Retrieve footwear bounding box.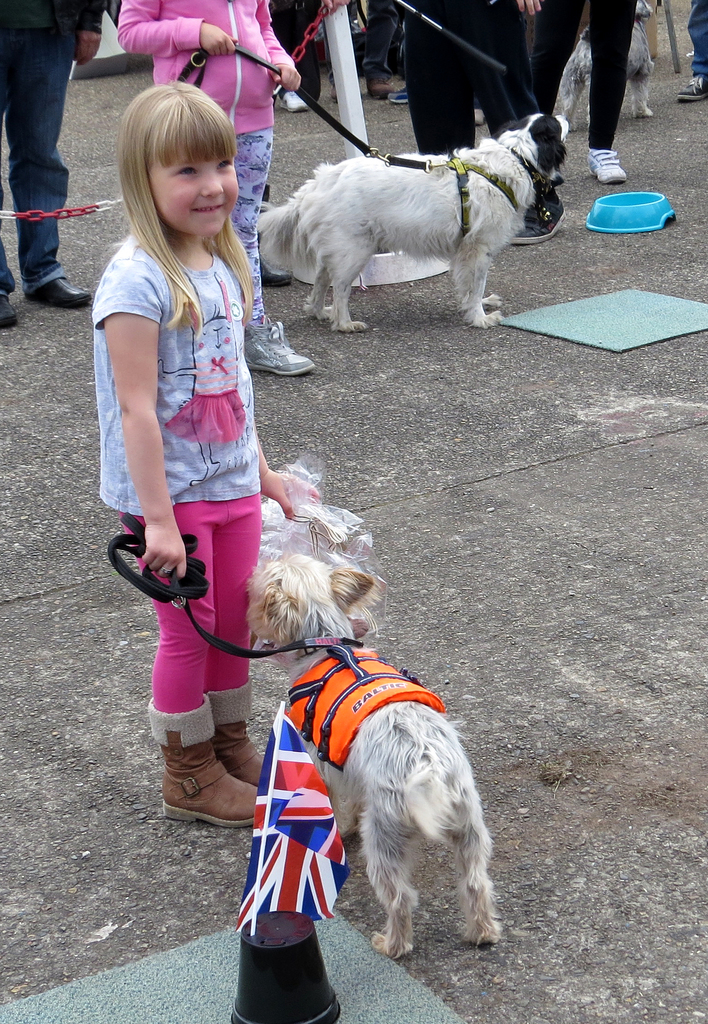
Bounding box: x1=241, y1=312, x2=318, y2=376.
